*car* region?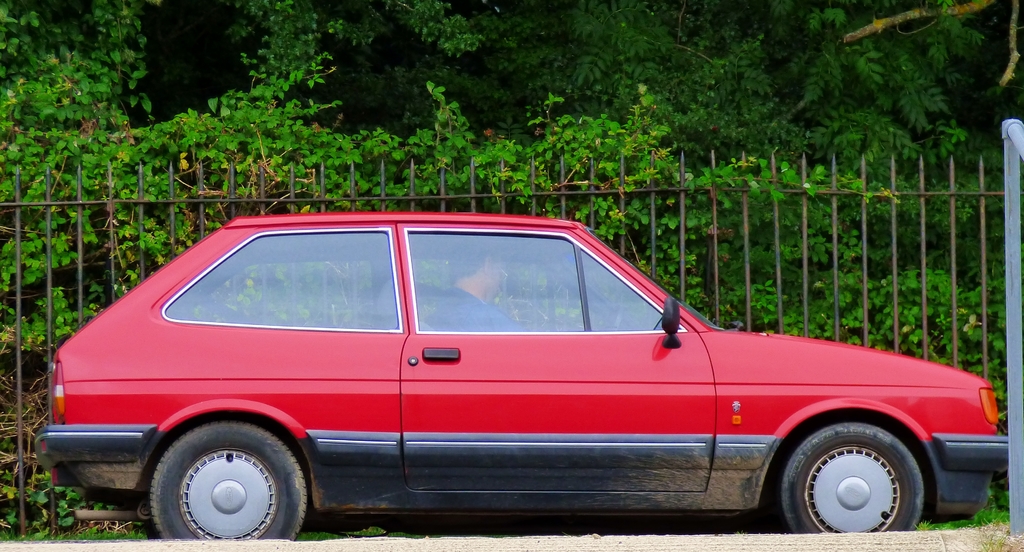
<box>51,216,1011,551</box>
